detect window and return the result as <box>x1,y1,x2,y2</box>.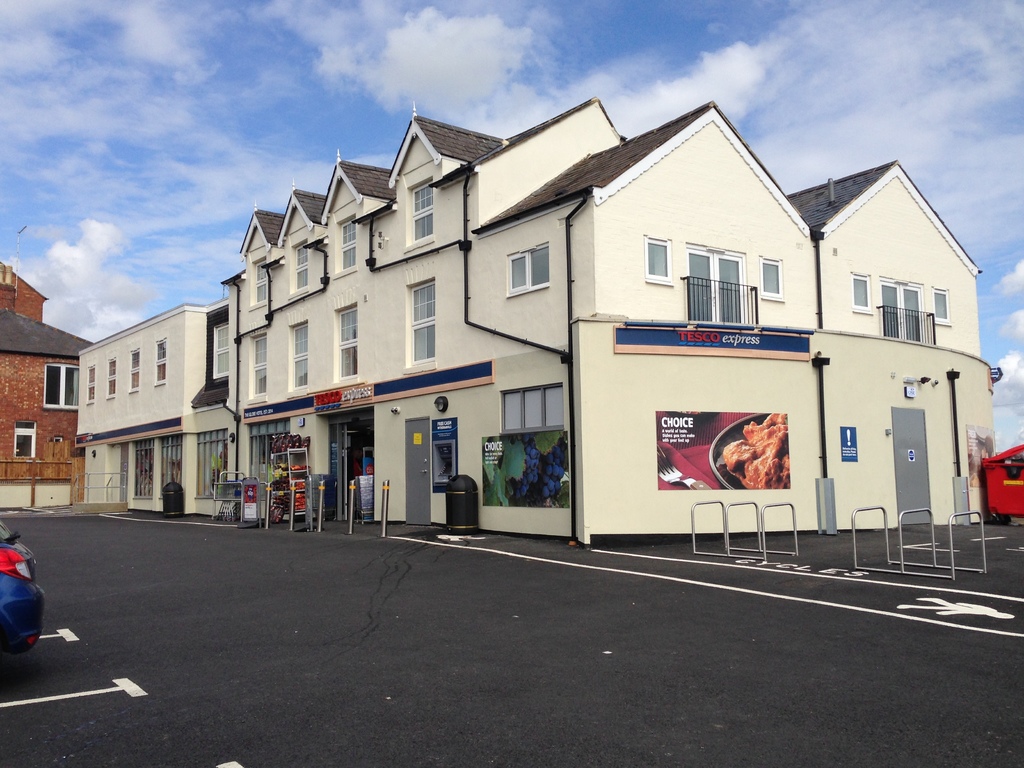
<box>429,439,451,484</box>.
